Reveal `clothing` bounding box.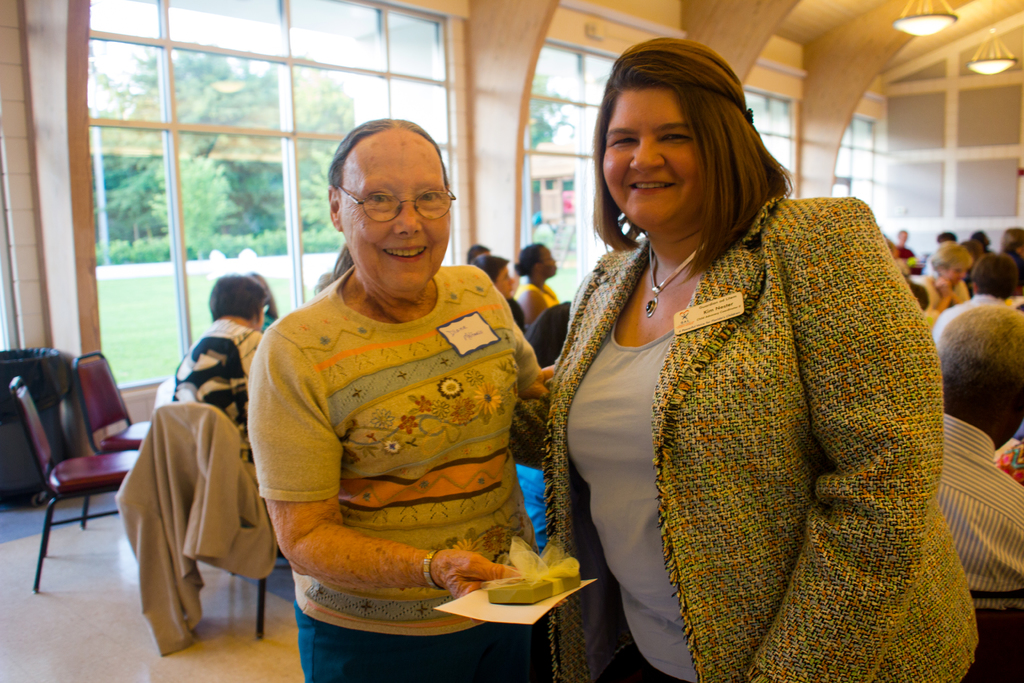
Revealed: region(529, 176, 982, 682).
